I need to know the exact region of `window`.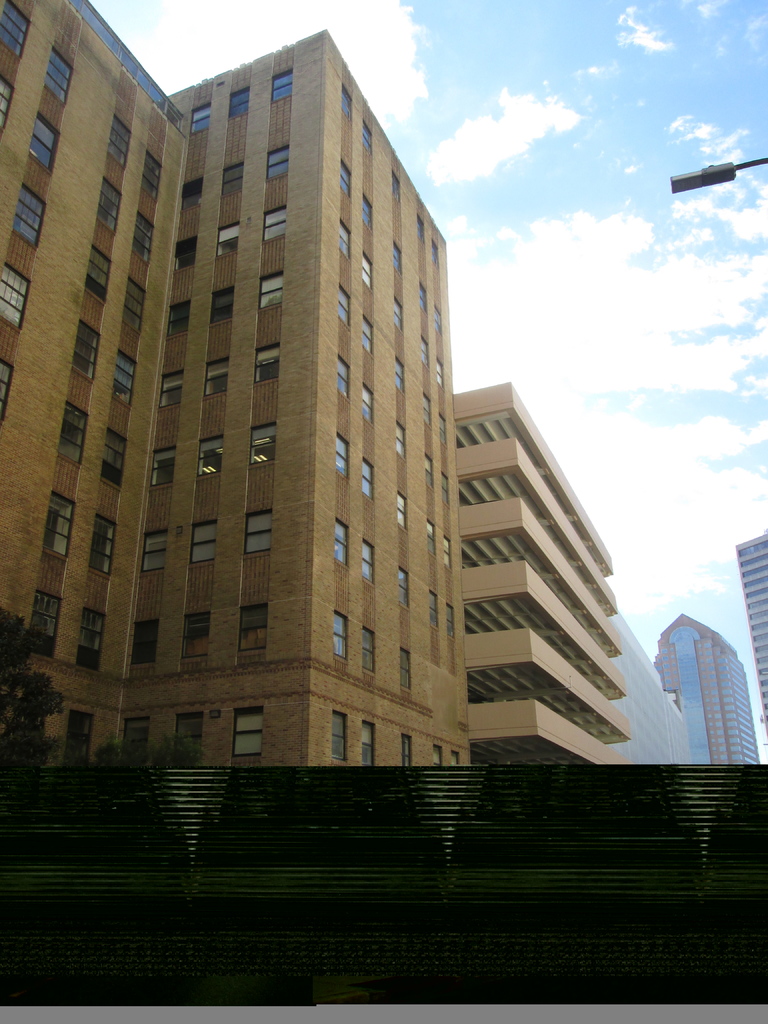
Region: (112,356,135,406).
